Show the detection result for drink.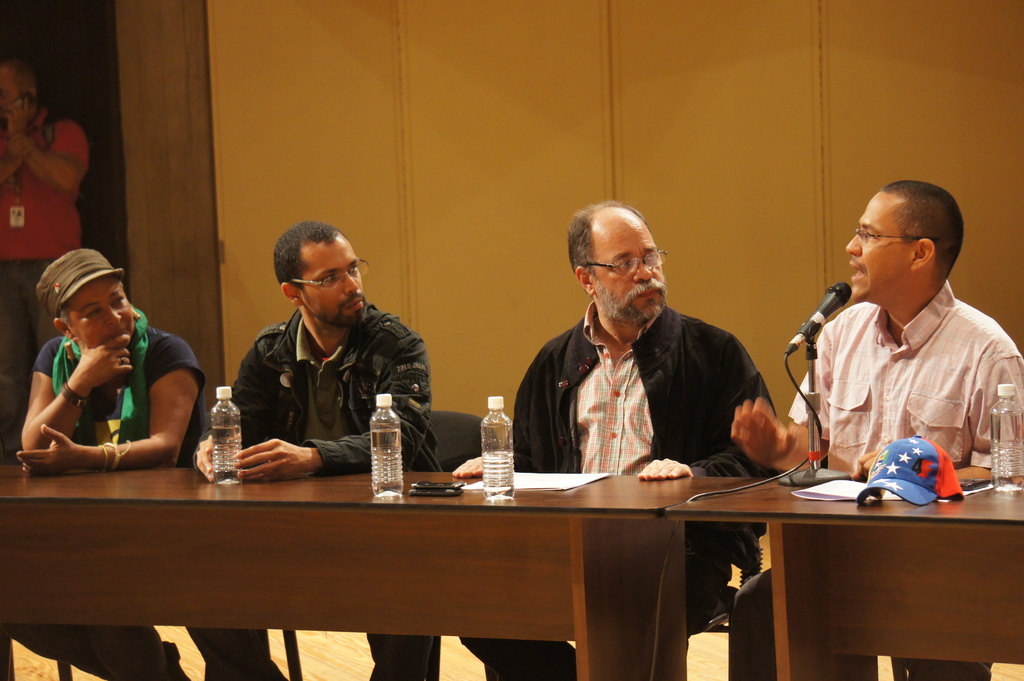
(x1=213, y1=424, x2=246, y2=483).
